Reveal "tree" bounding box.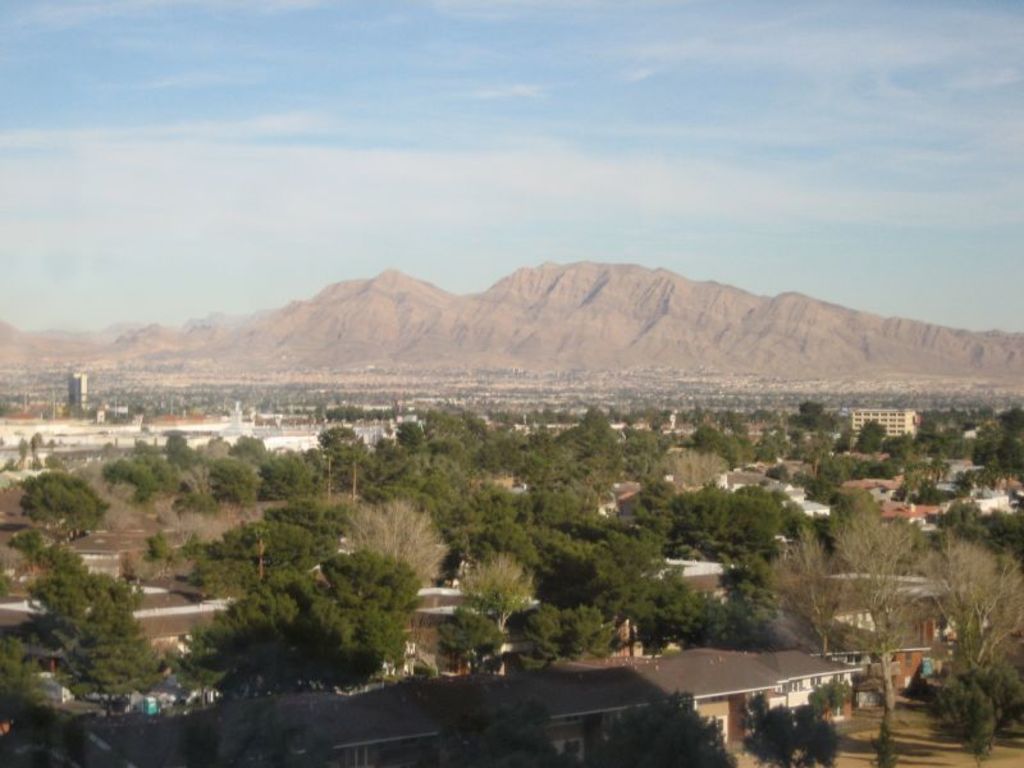
Revealed: (left=922, top=659, right=1023, bottom=767).
